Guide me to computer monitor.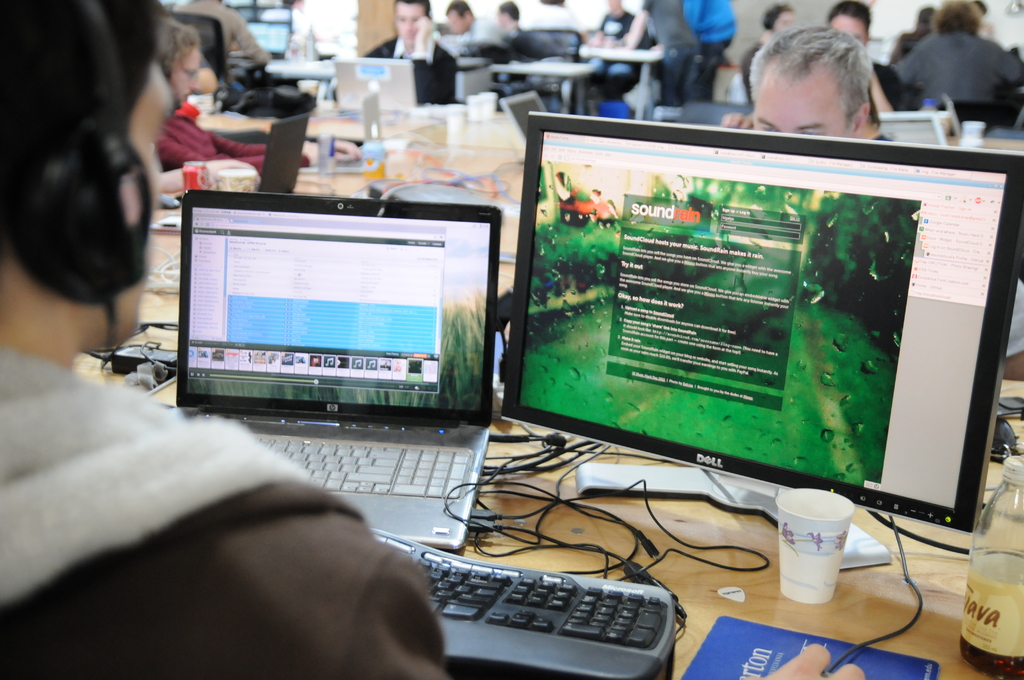
Guidance: select_region(329, 59, 414, 117).
